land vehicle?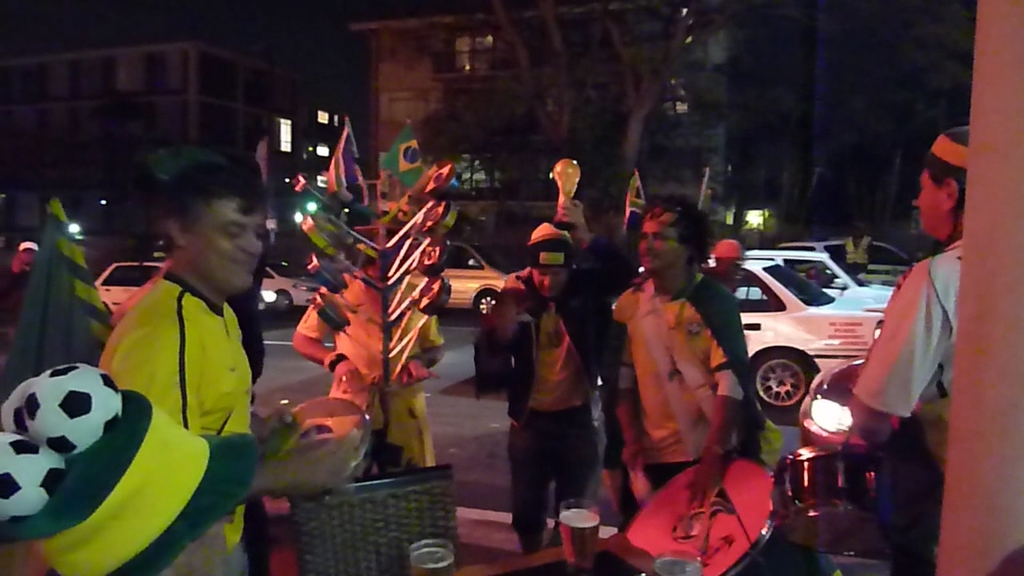
[x1=773, y1=242, x2=901, y2=287]
